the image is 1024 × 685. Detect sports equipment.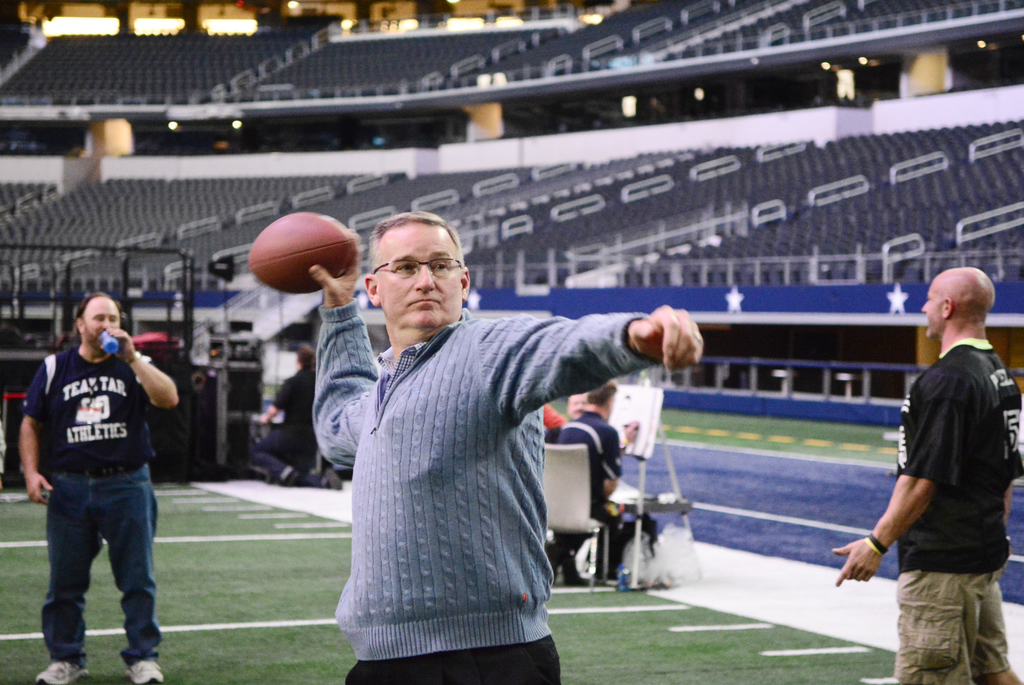
Detection: x1=126, y1=662, x2=163, y2=684.
